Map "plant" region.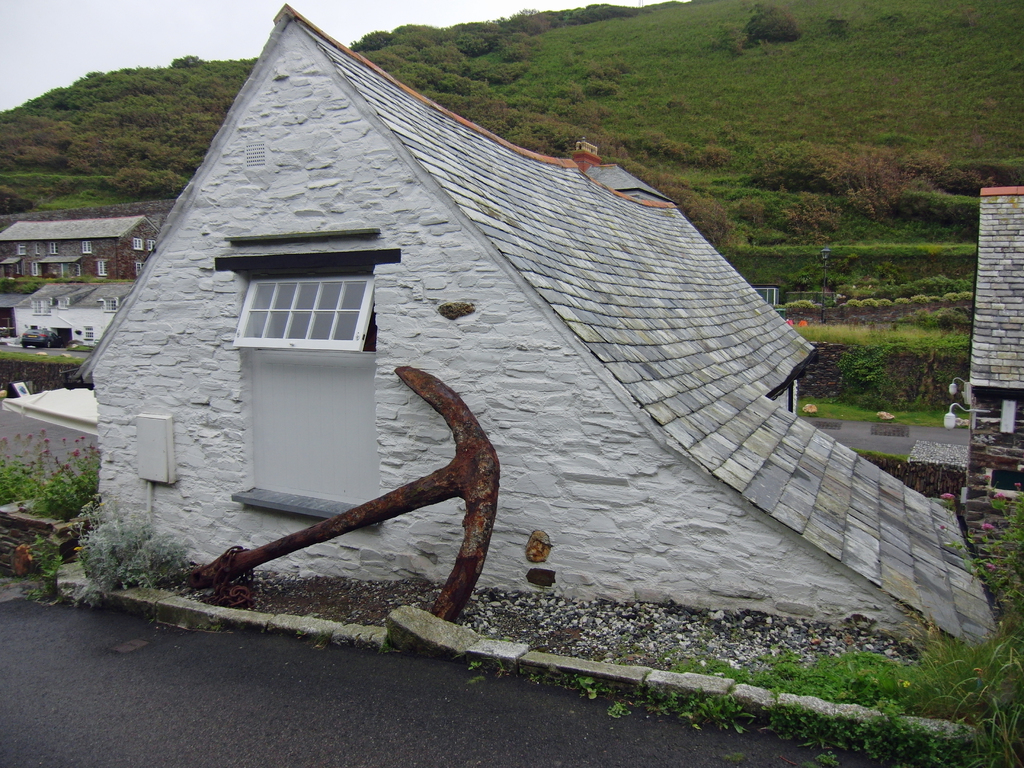
Mapped to x1=72, y1=514, x2=205, y2=601.
